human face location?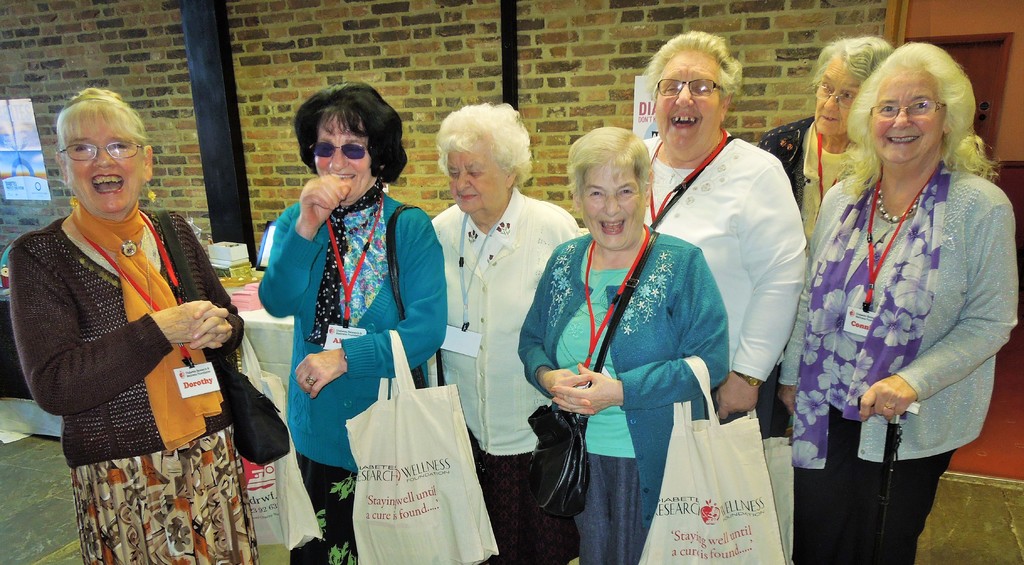
(x1=64, y1=117, x2=148, y2=212)
